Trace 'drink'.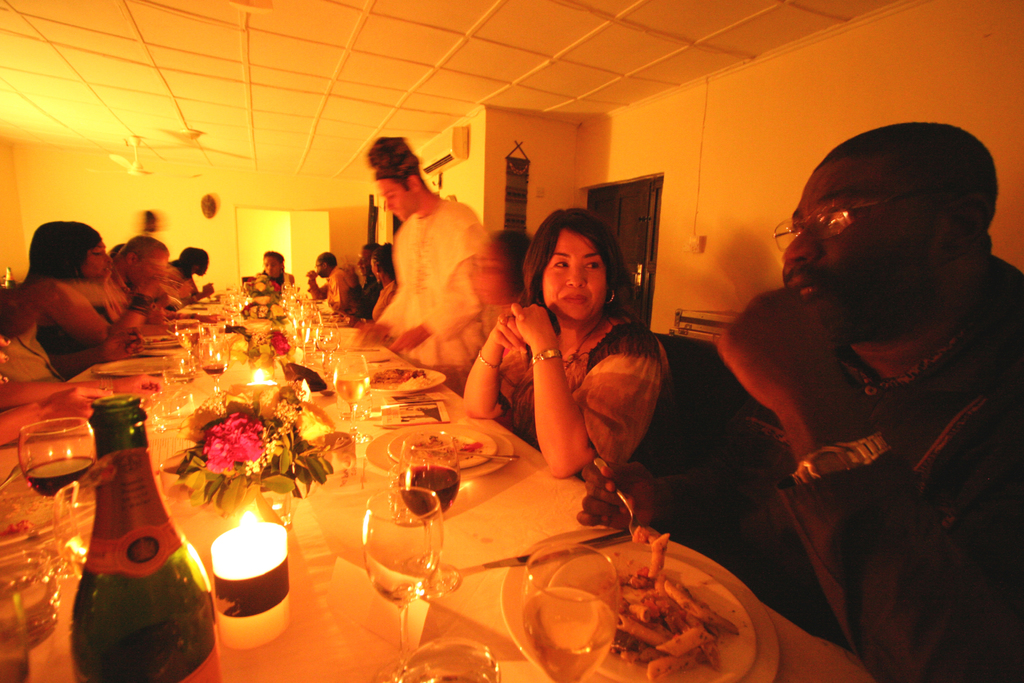
Traced to [397, 466, 462, 523].
